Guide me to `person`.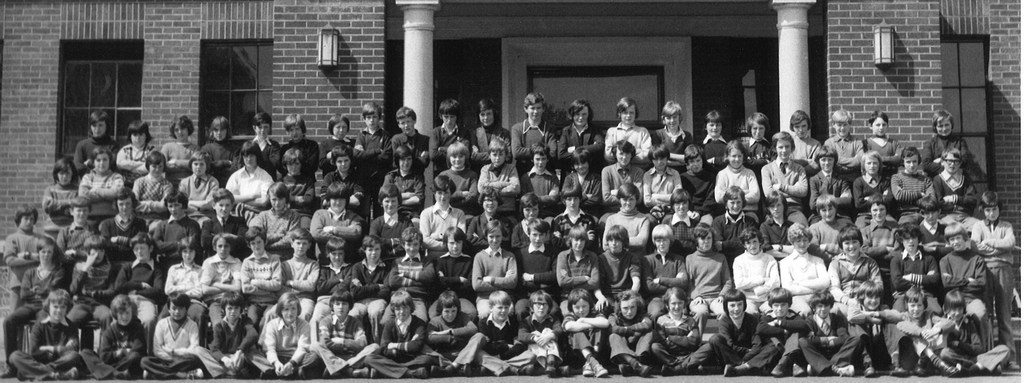
Guidance: [left=180, top=154, right=226, bottom=209].
